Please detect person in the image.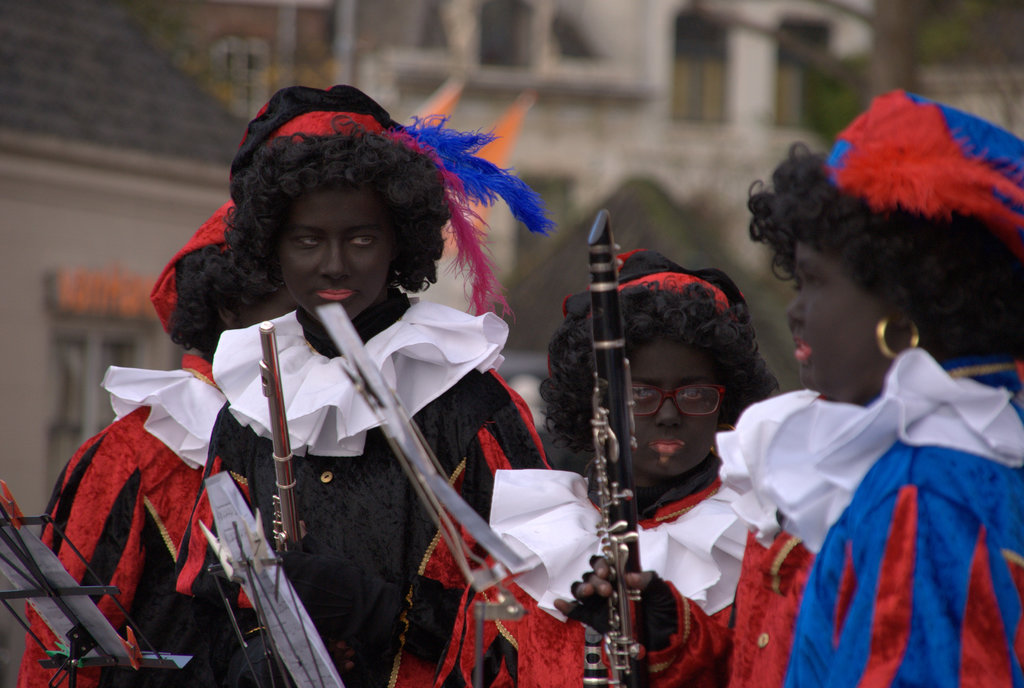
(left=385, top=243, right=784, bottom=687).
